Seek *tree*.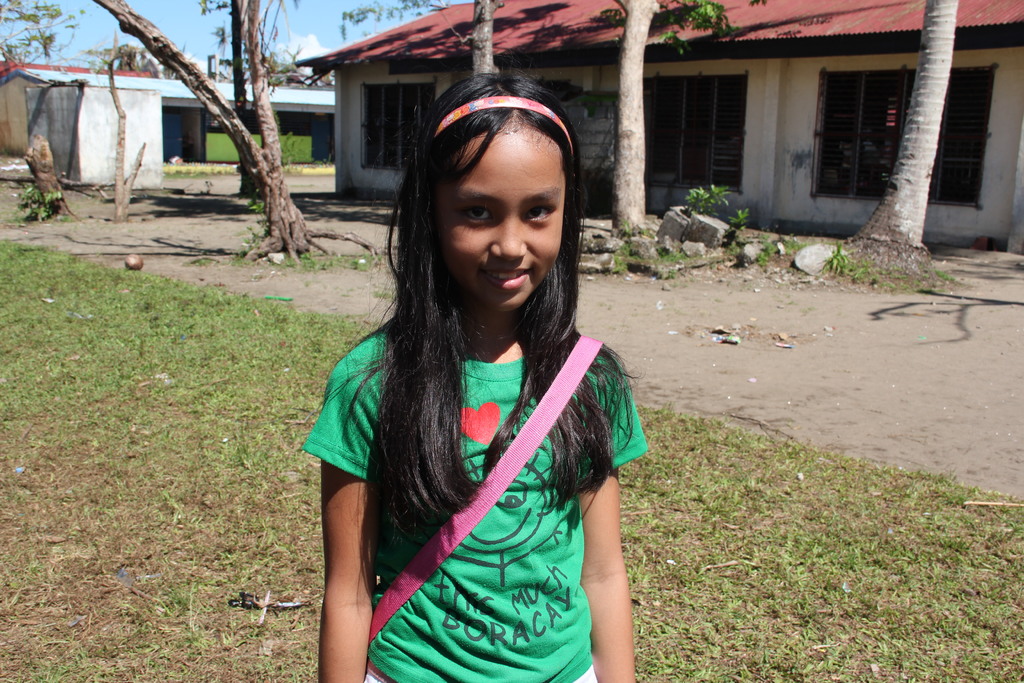
(347,0,506,74).
